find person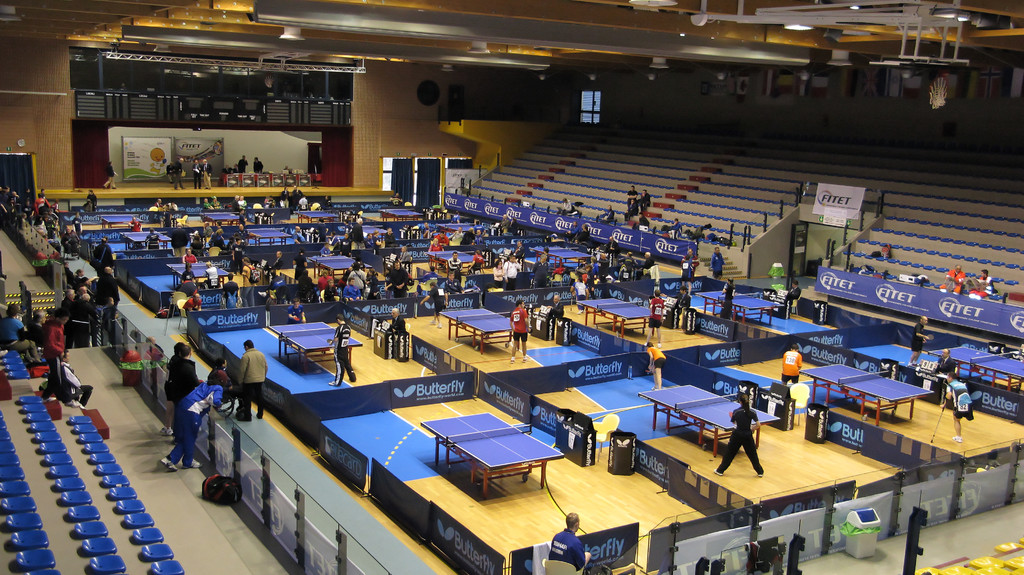
(left=712, top=397, right=767, bottom=478)
